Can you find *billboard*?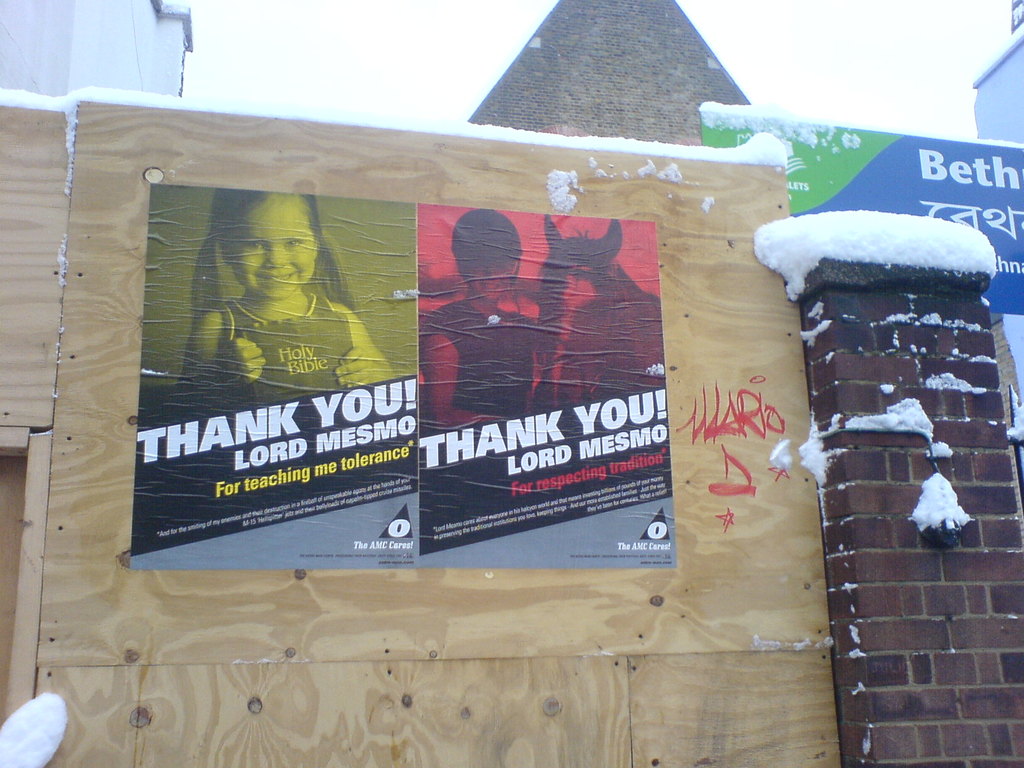
Yes, bounding box: [x1=416, y1=207, x2=680, y2=571].
